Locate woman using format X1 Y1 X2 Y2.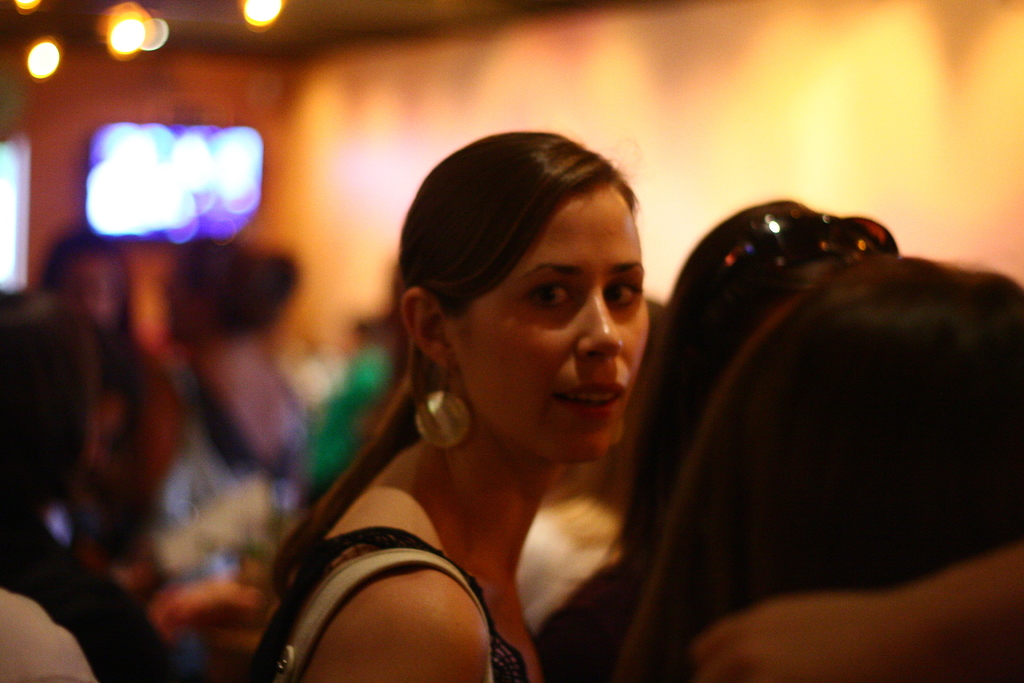
168 240 327 465.
